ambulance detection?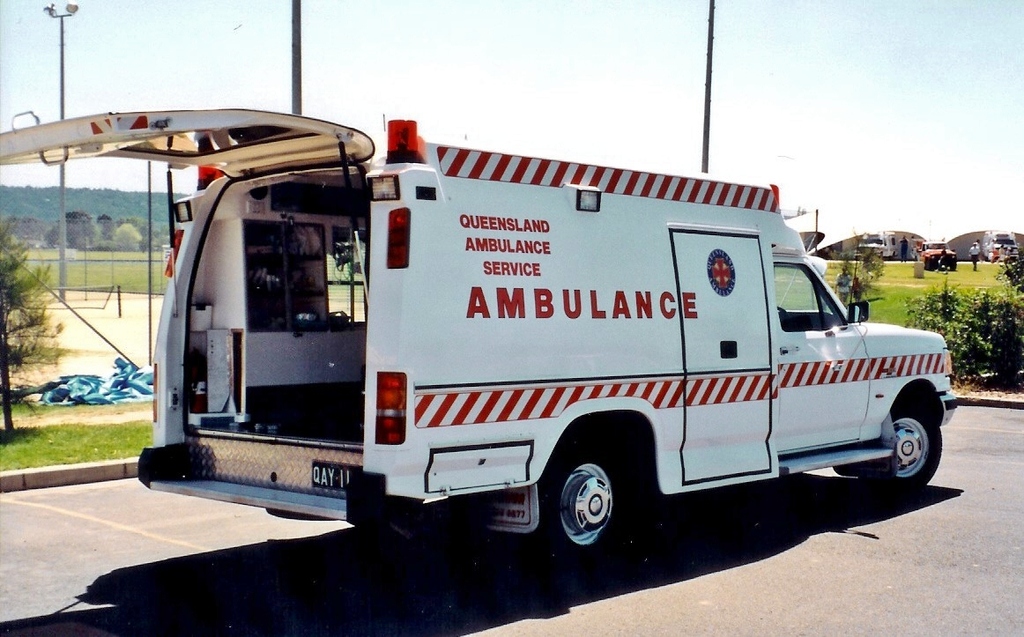
detection(0, 105, 959, 578)
